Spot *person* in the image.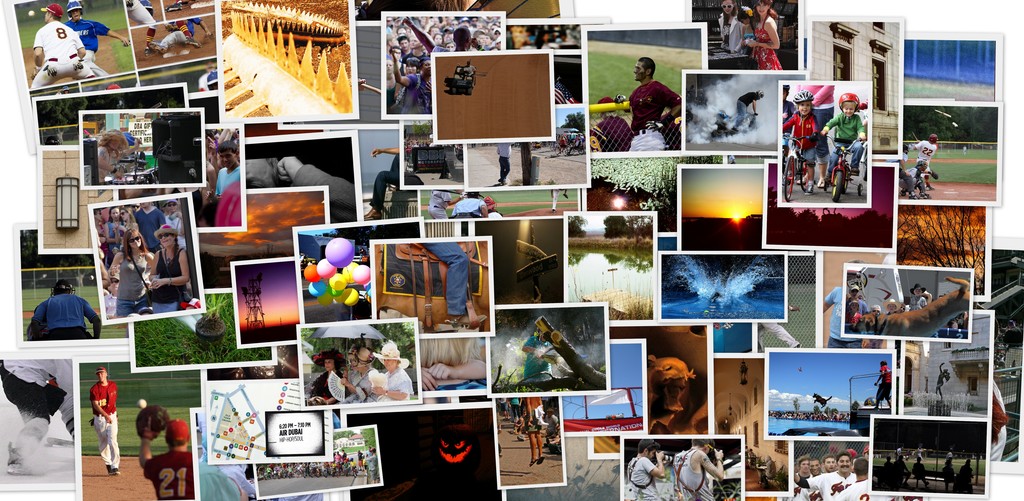
*person* found at BBox(423, 234, 486, 331).
